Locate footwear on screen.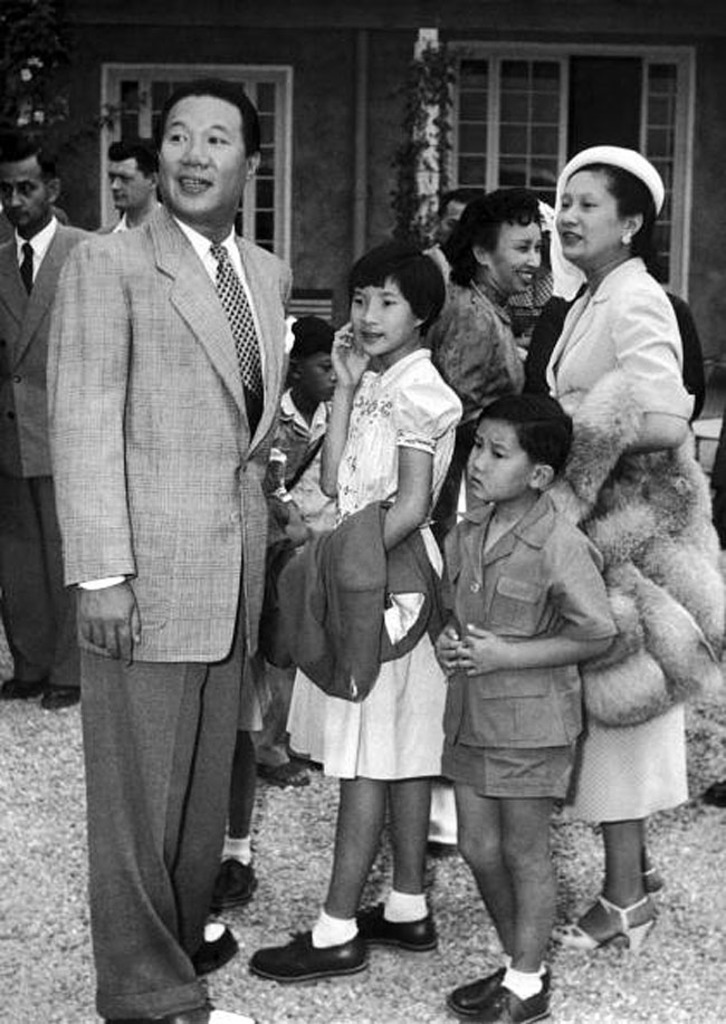
On screen at bbox=(445, 963, 552, 1020).
